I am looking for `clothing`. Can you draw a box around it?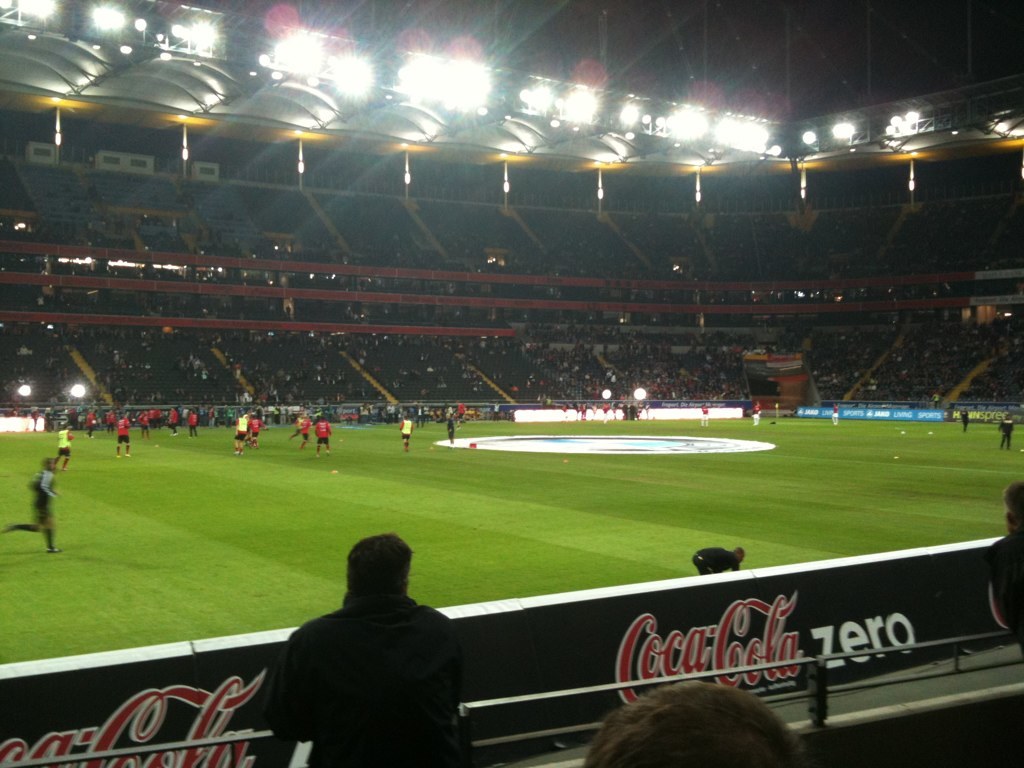
Sure, the bounding box is [left=301, top=414, right=310, bottom=454].
